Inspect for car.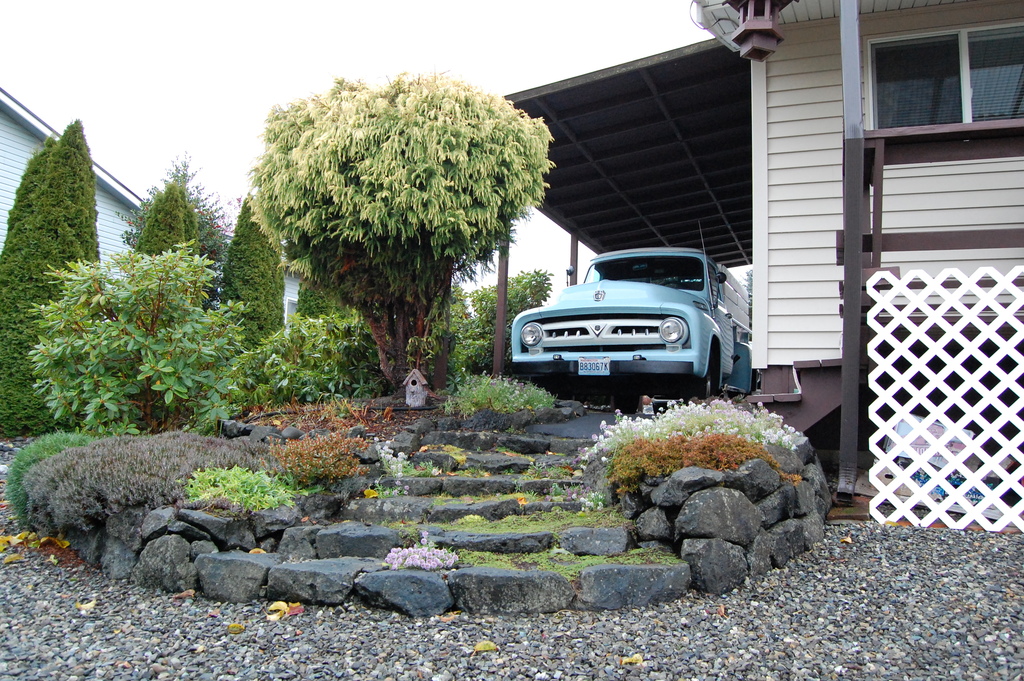
Inspection: {"x1": 502, "y1": 270, "x2": 744, "y2": 410}.
